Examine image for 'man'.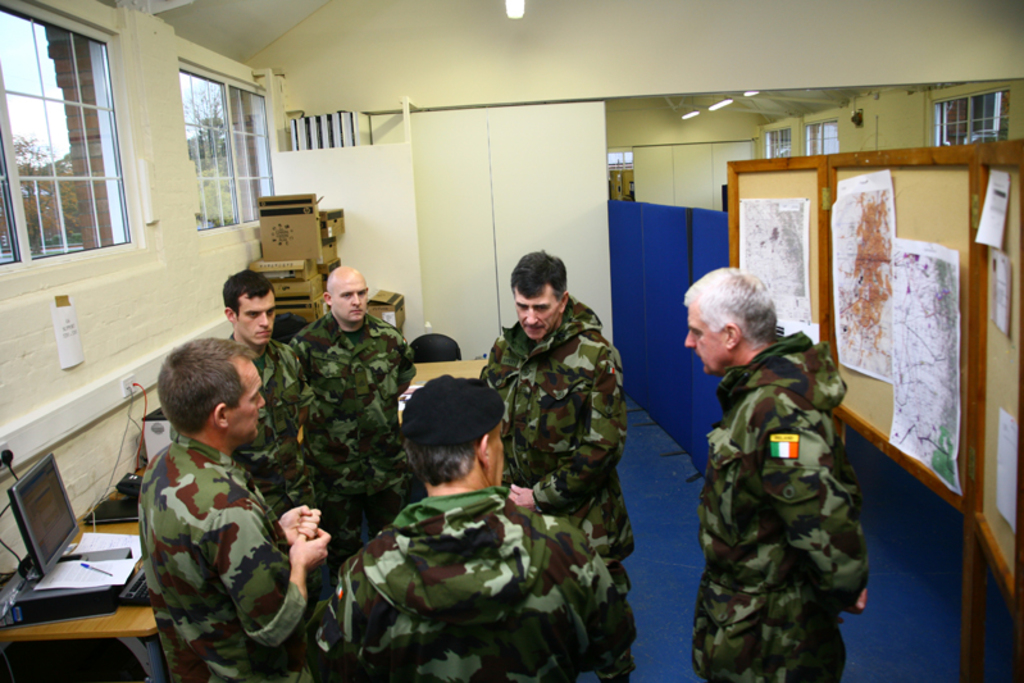
Examination result: region(677, 263, 869, 682).
